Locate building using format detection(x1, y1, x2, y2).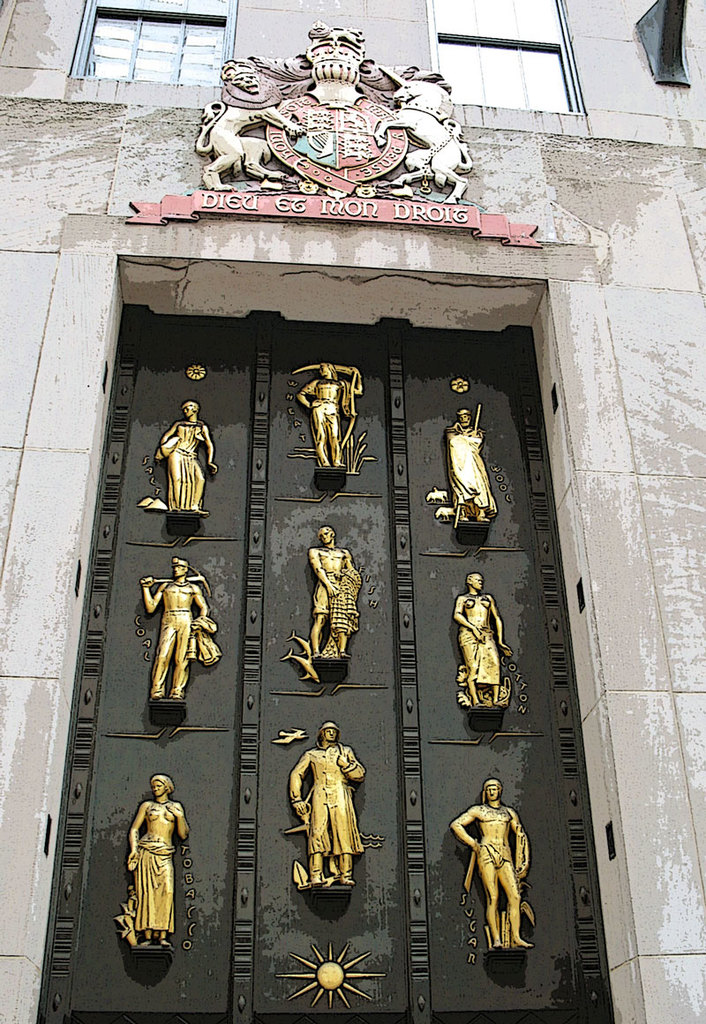
detection(0, 0, 705, 1023).
